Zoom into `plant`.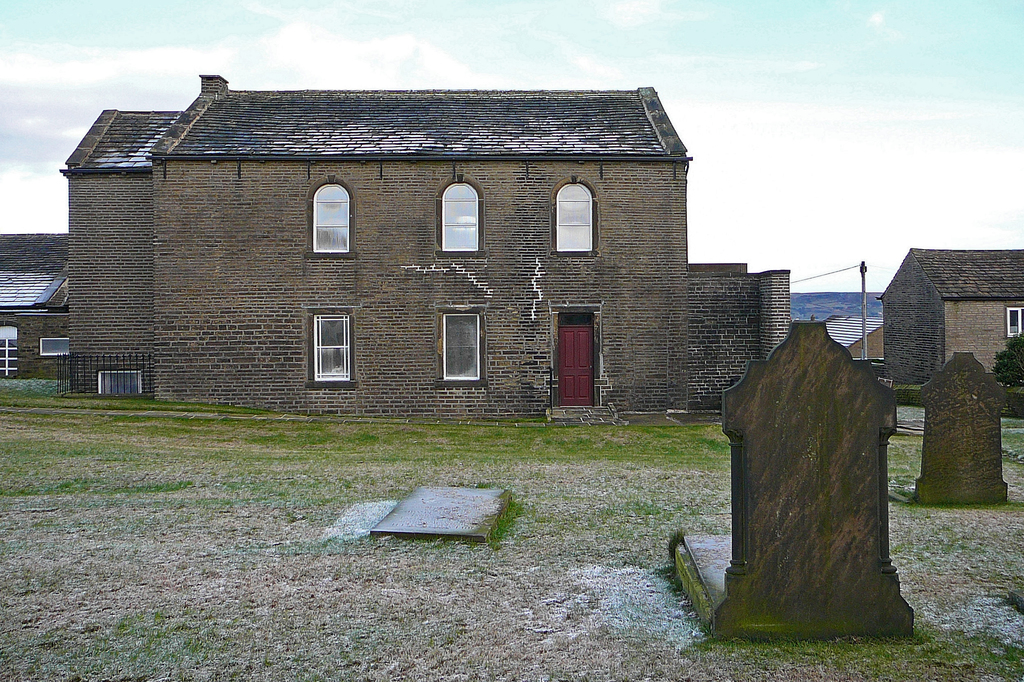
Zoom target: (991,331,1023,391).
